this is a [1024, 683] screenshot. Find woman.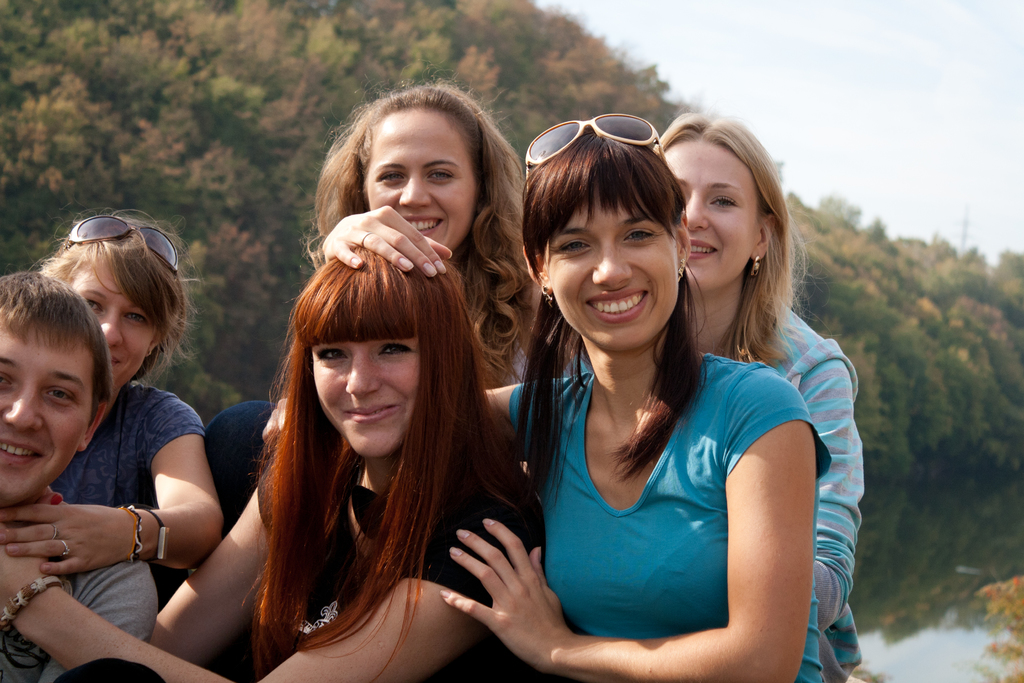
Bounding box: bbox=[0, 204, 220, 579].
